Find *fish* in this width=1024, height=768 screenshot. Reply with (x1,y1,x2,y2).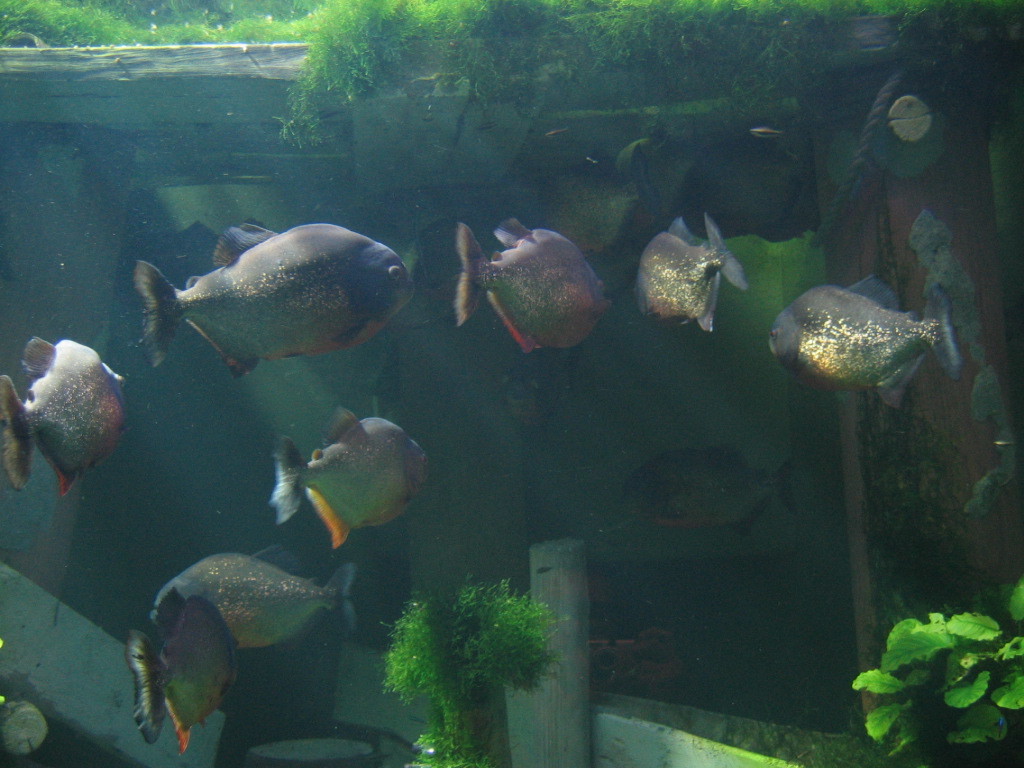
(676,114,827,246).
